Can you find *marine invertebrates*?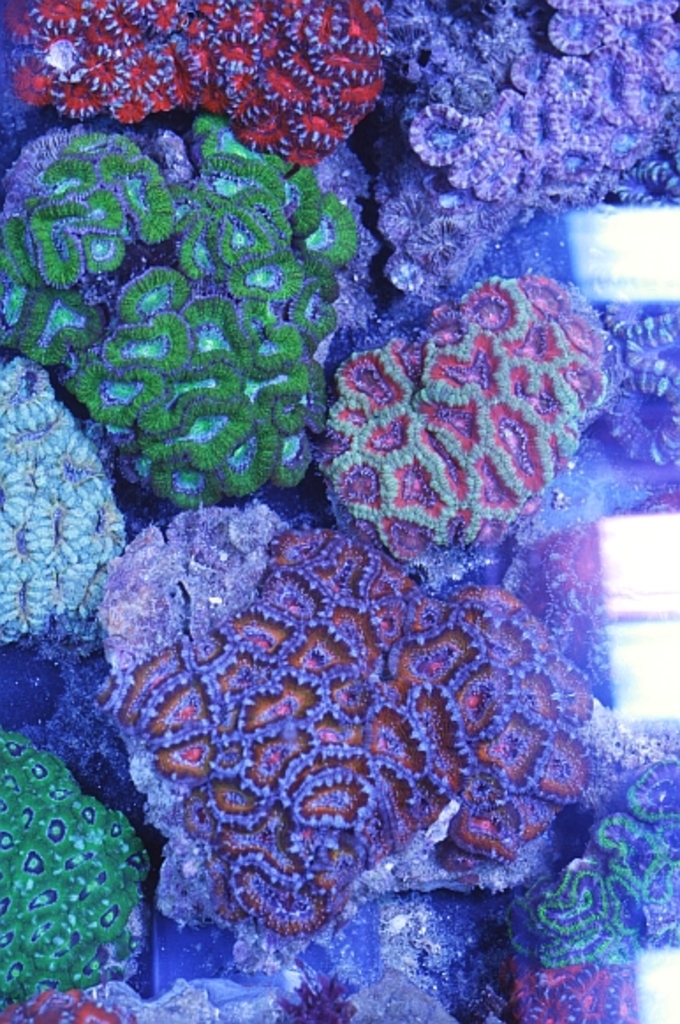
Yes, bounding box: box=[285, 948, 379, 1022].
